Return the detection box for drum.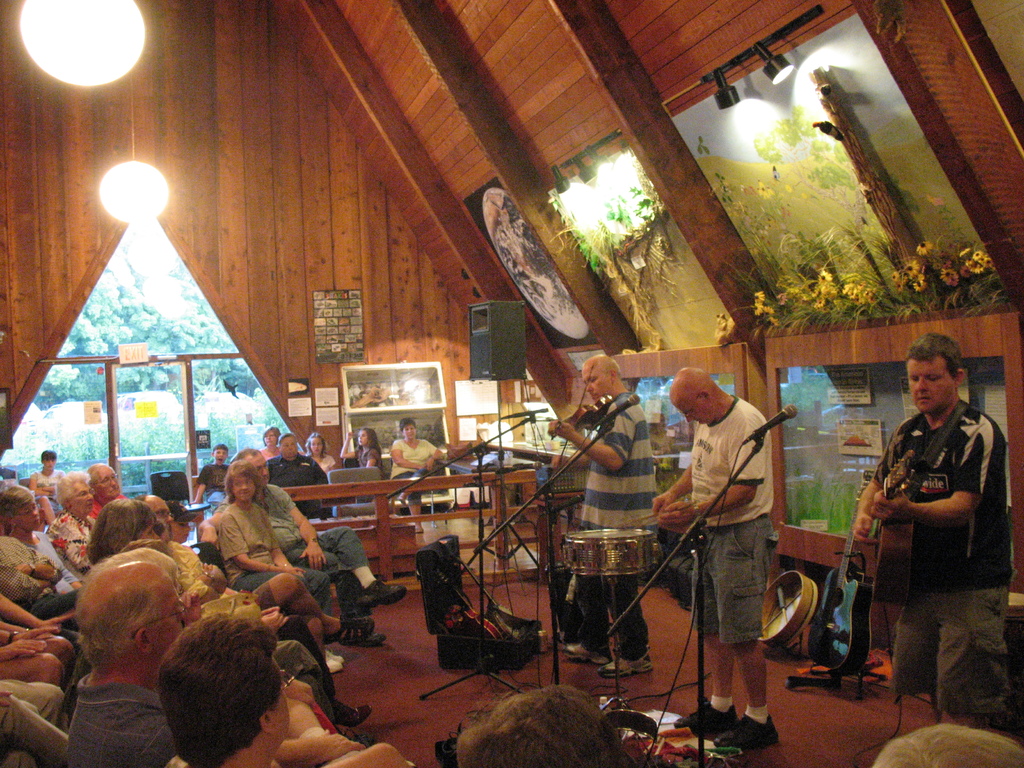
561 528 660 579.
